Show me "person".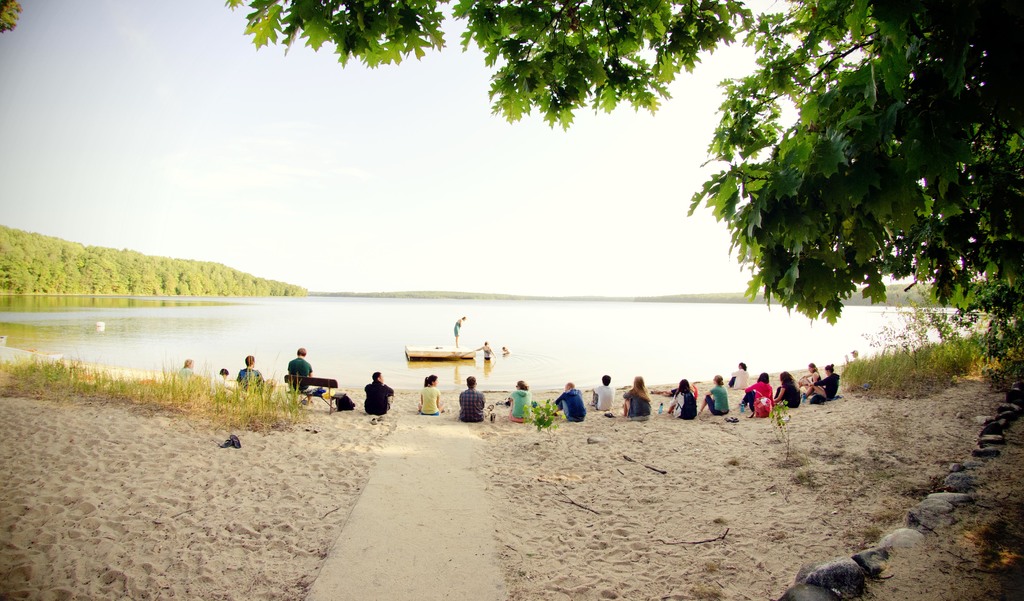
"person" is here: bbox=(458, 376, 484, 424).
